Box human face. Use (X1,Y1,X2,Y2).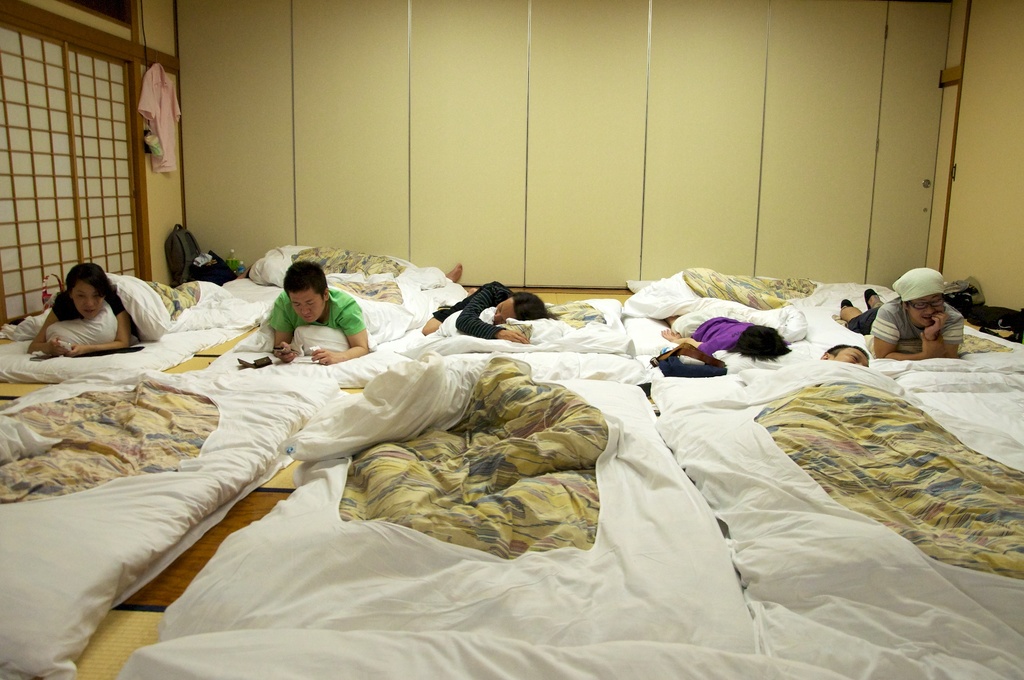
(290,291,323,324).
